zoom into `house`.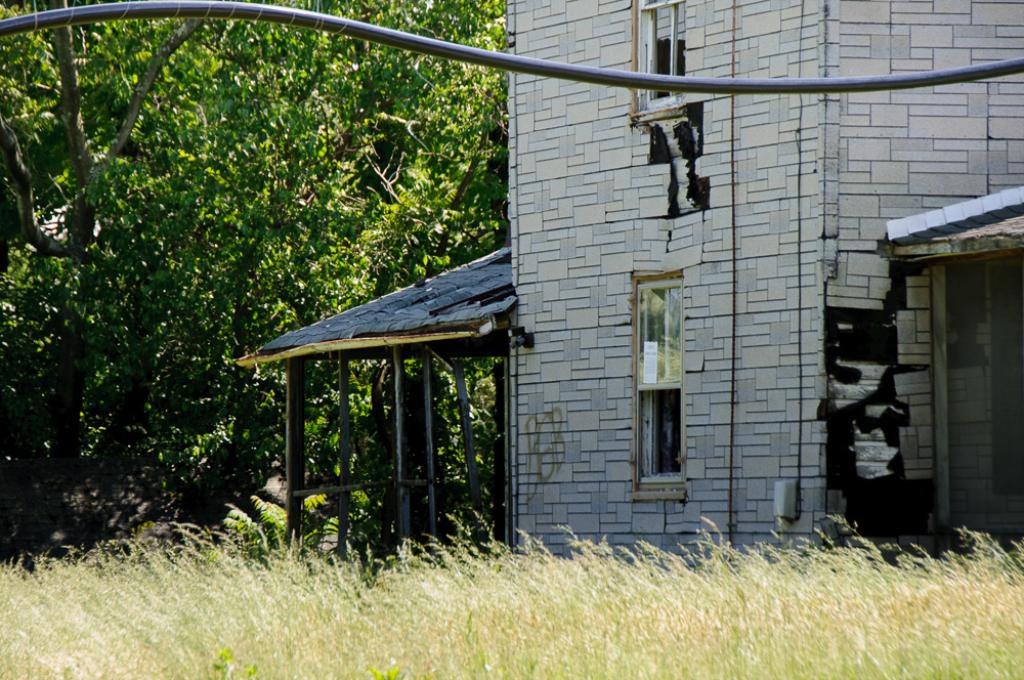
Zoom target: 183:26:955:580.
